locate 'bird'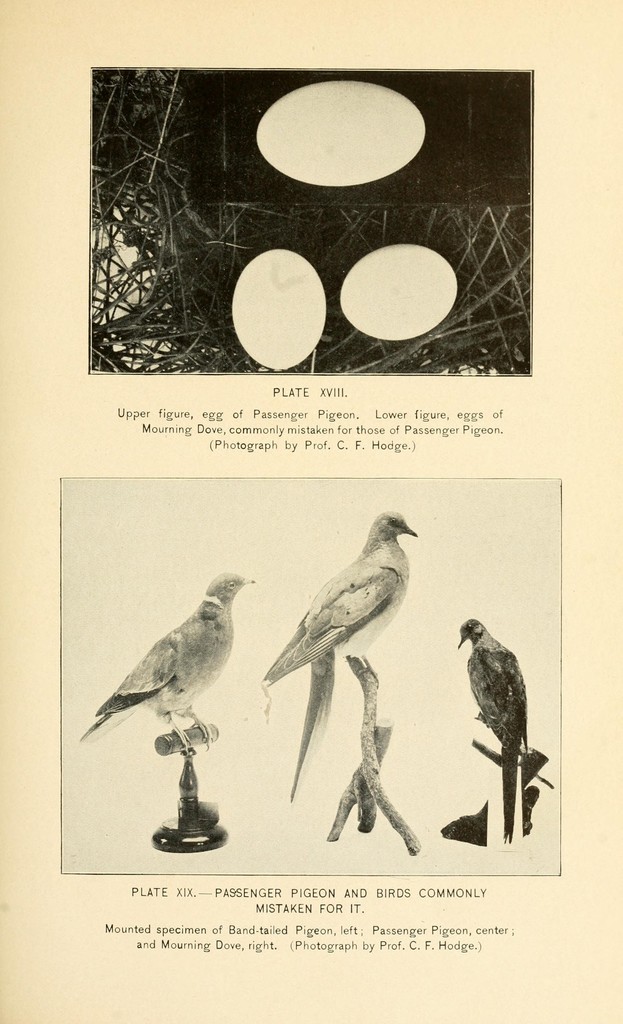
locate(441, 614, 542, 841)
